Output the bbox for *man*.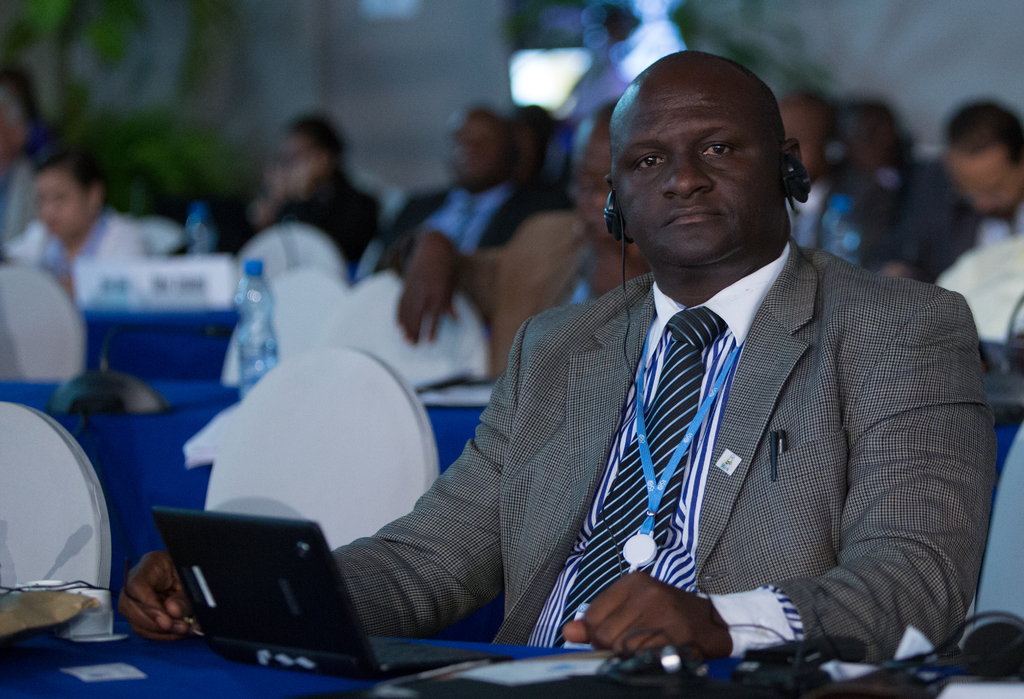
(111, 44, 979, 668).
